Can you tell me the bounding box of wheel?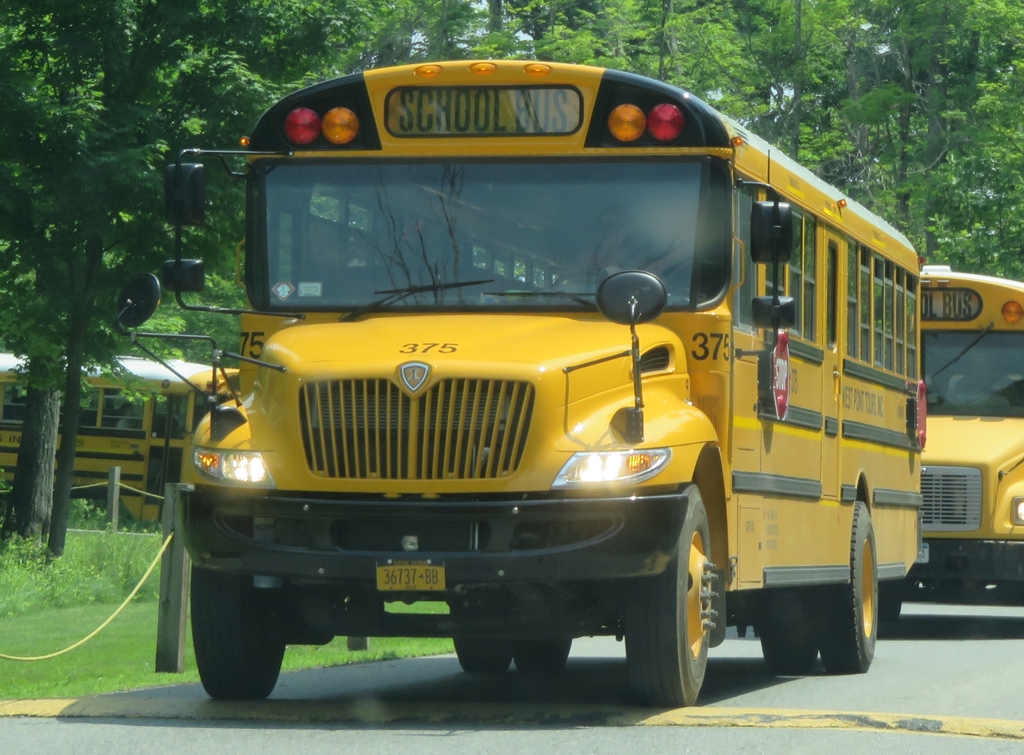
<bbox>821, 500, 877, 673</bbox>.
